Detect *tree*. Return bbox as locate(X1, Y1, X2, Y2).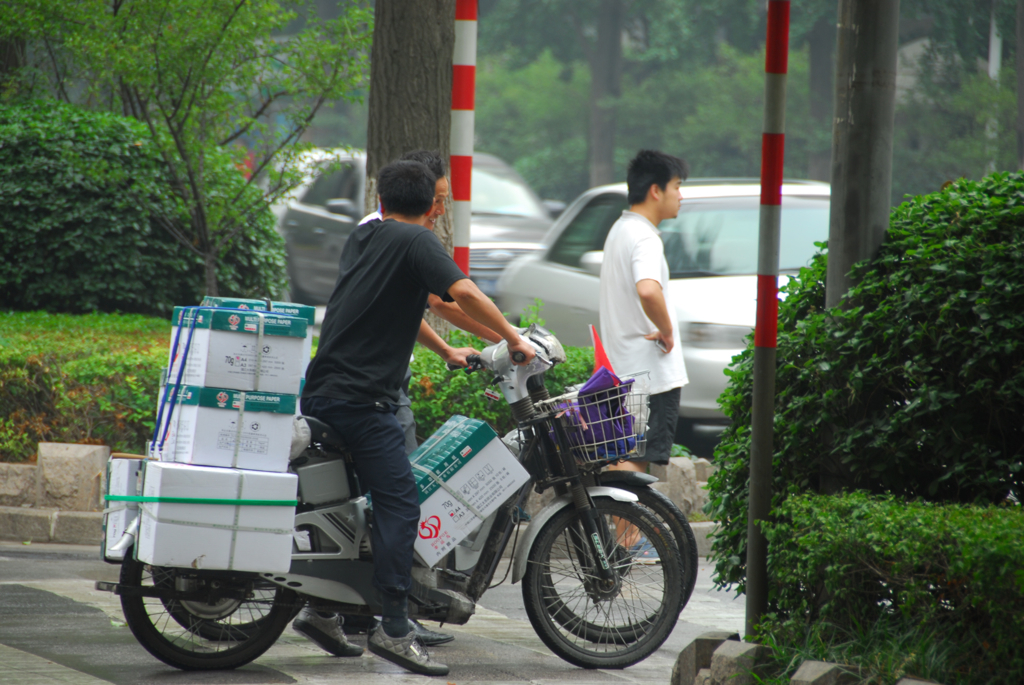
locate(0, 0, 370, 298).
